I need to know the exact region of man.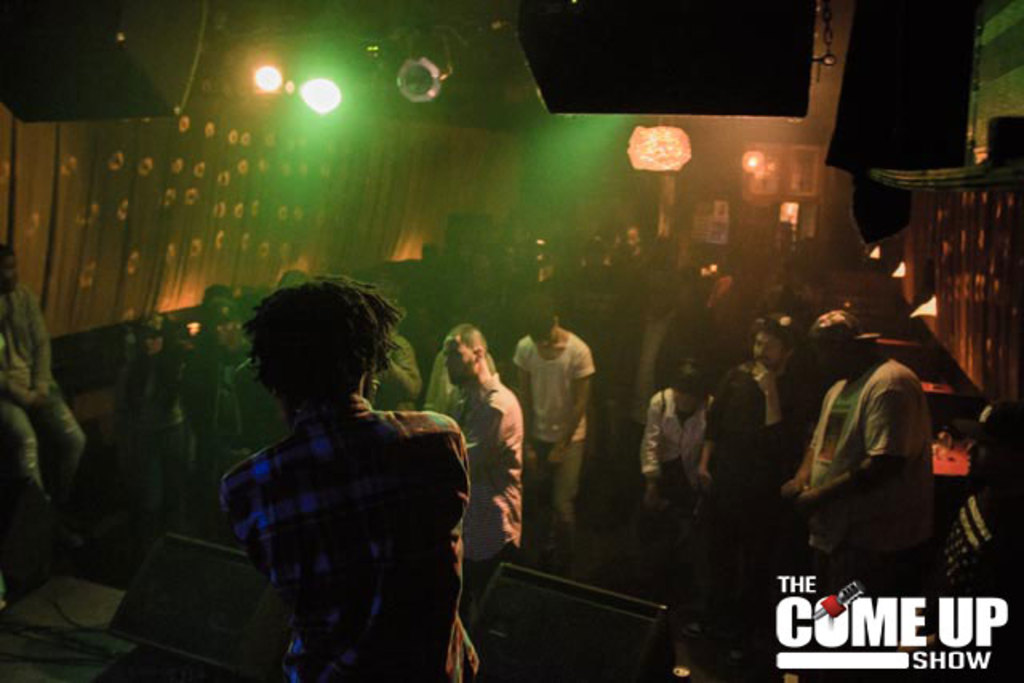
Region: locate(611, 222, 651, 325).
